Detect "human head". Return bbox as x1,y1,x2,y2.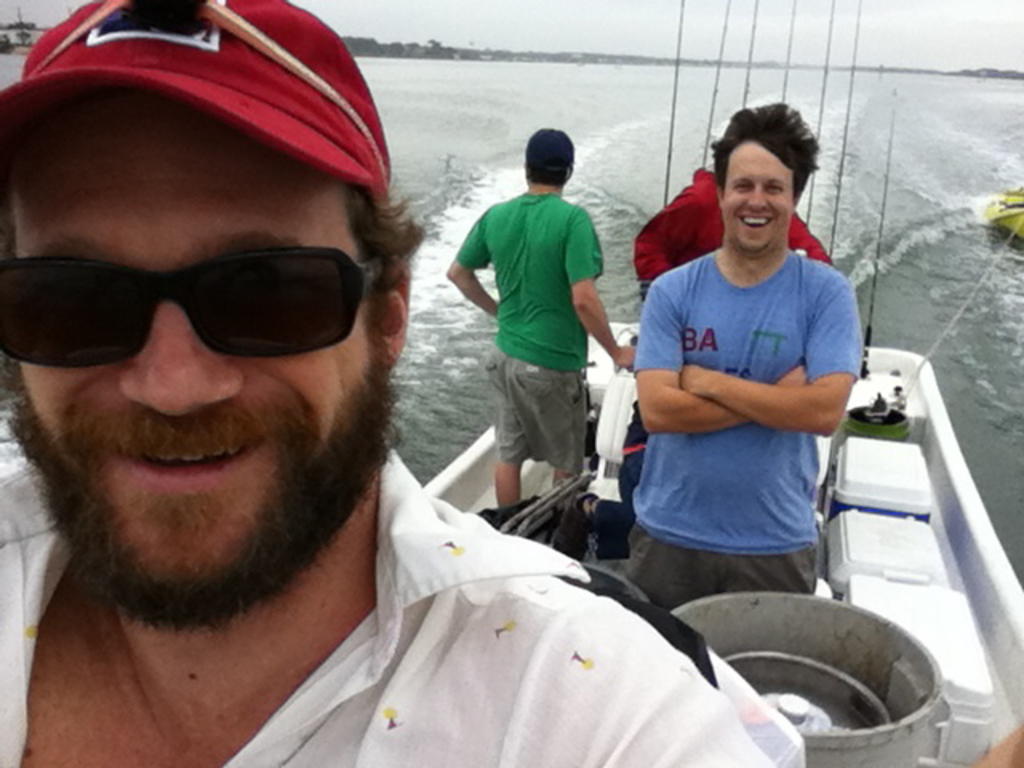
0,0,429,637.
